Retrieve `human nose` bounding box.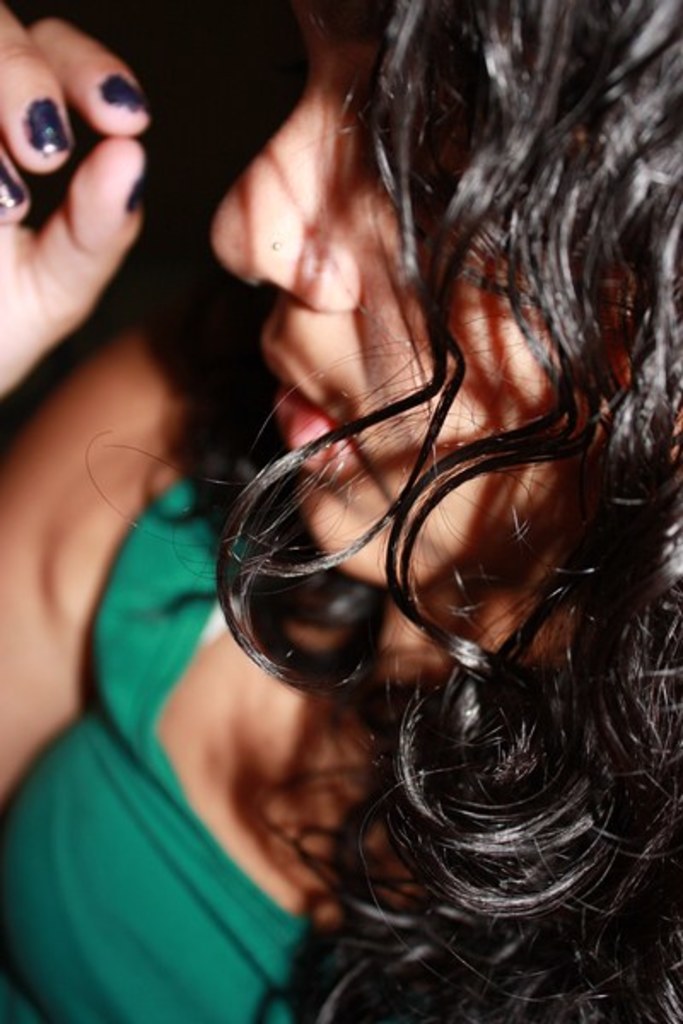
Bounding box: [212,82,357,317].
